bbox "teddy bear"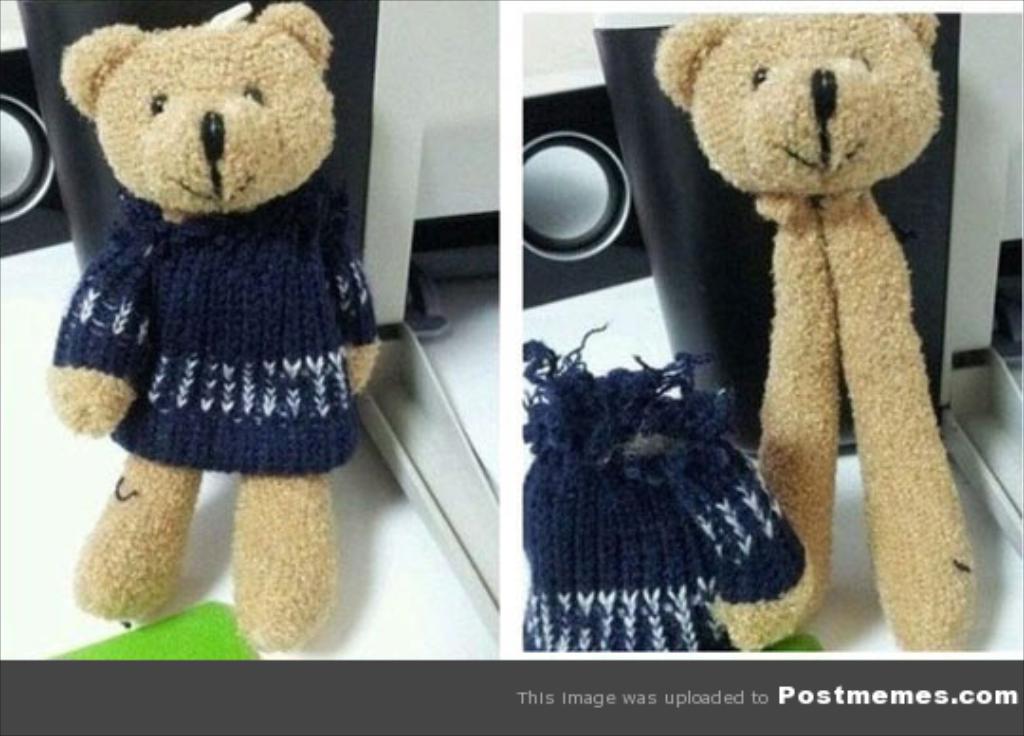
bbox=[42, 0, 385, 654]
